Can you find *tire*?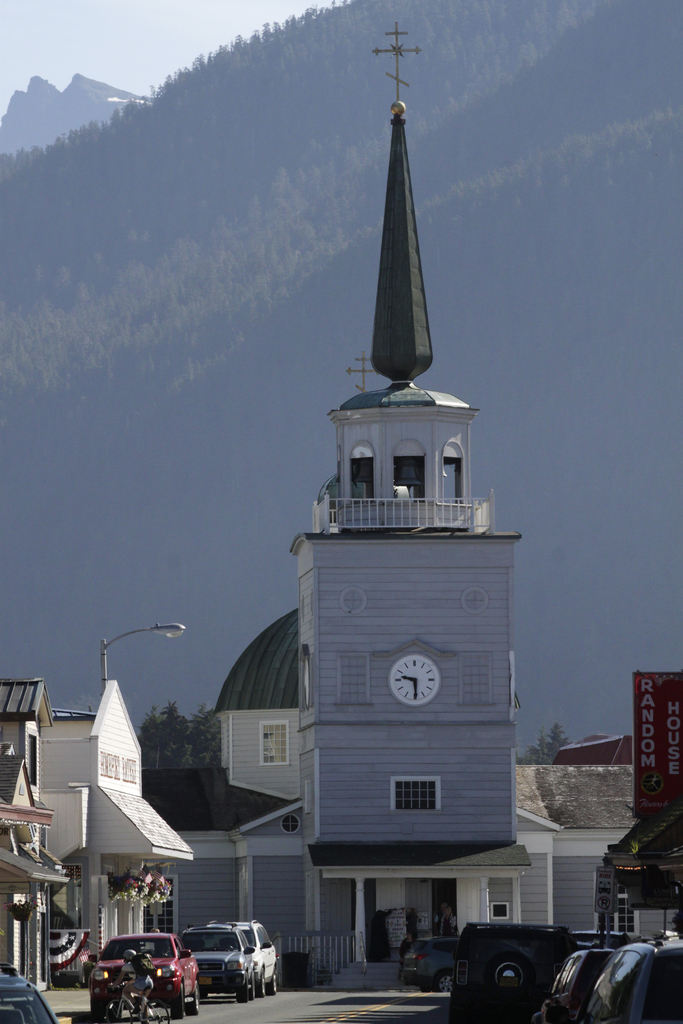
Yes, bounding box: (229,964,255,1005).
